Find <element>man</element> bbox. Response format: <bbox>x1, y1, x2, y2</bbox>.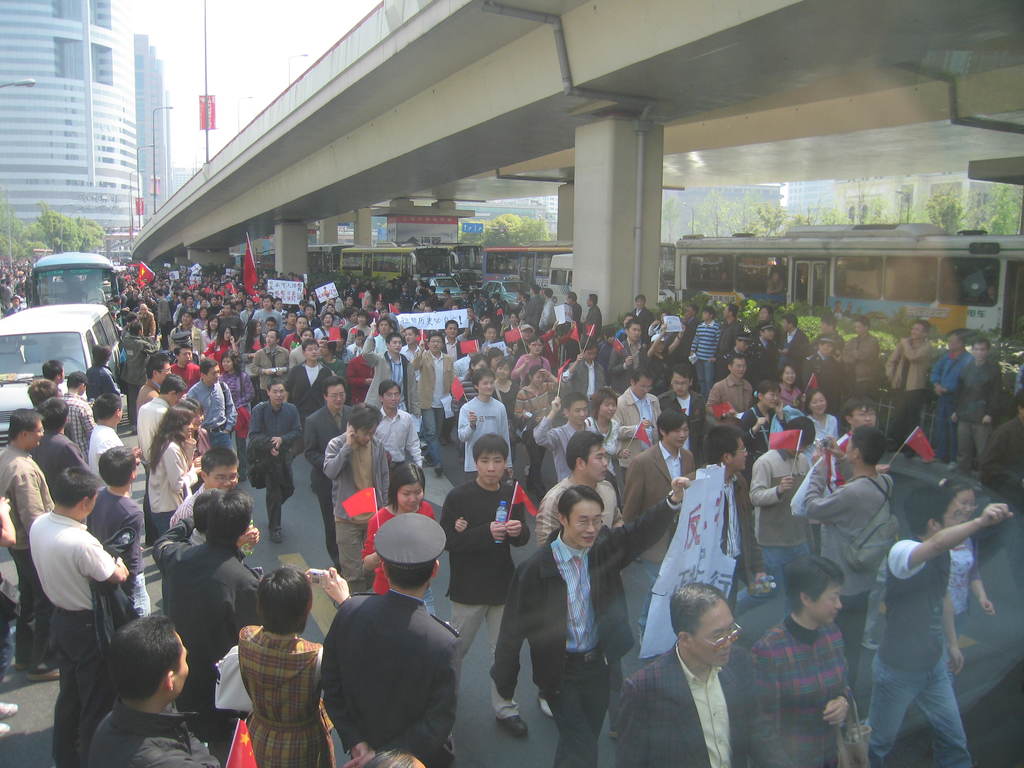
<bbox>317, 508, 463, 767</bbox>.
